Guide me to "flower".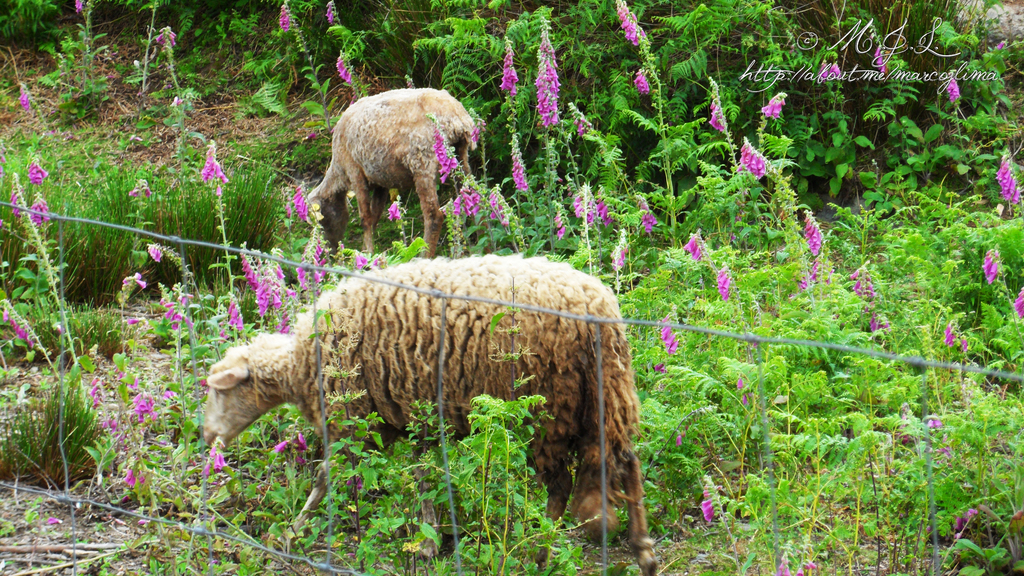
Guidance: 30, 161, 46, 189.
